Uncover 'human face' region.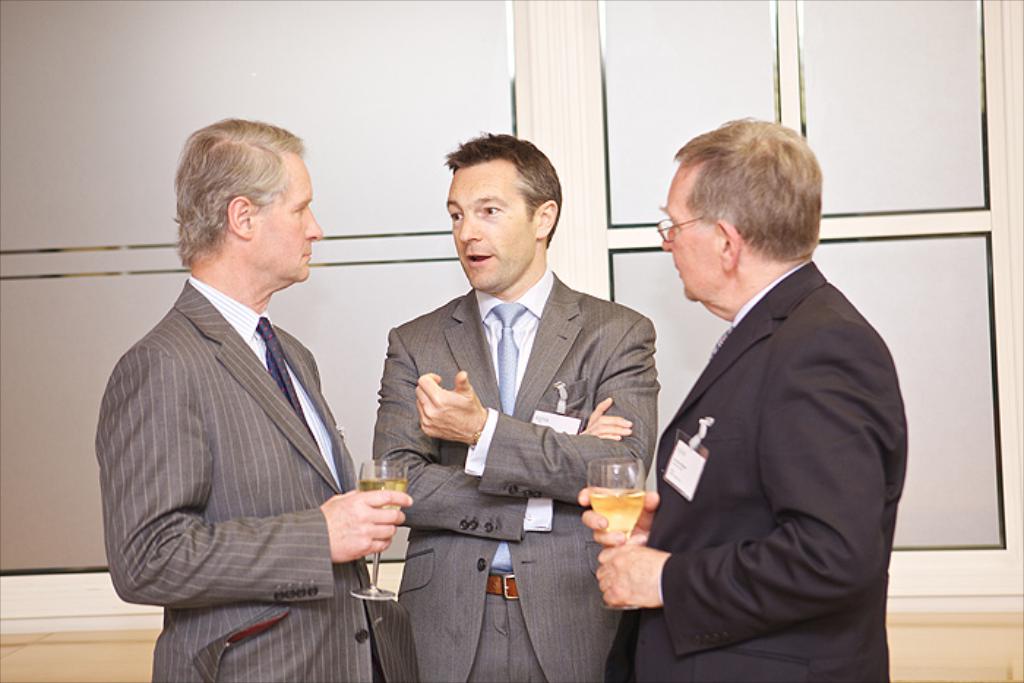
Uncovered: (663, 164, 717, 301).
